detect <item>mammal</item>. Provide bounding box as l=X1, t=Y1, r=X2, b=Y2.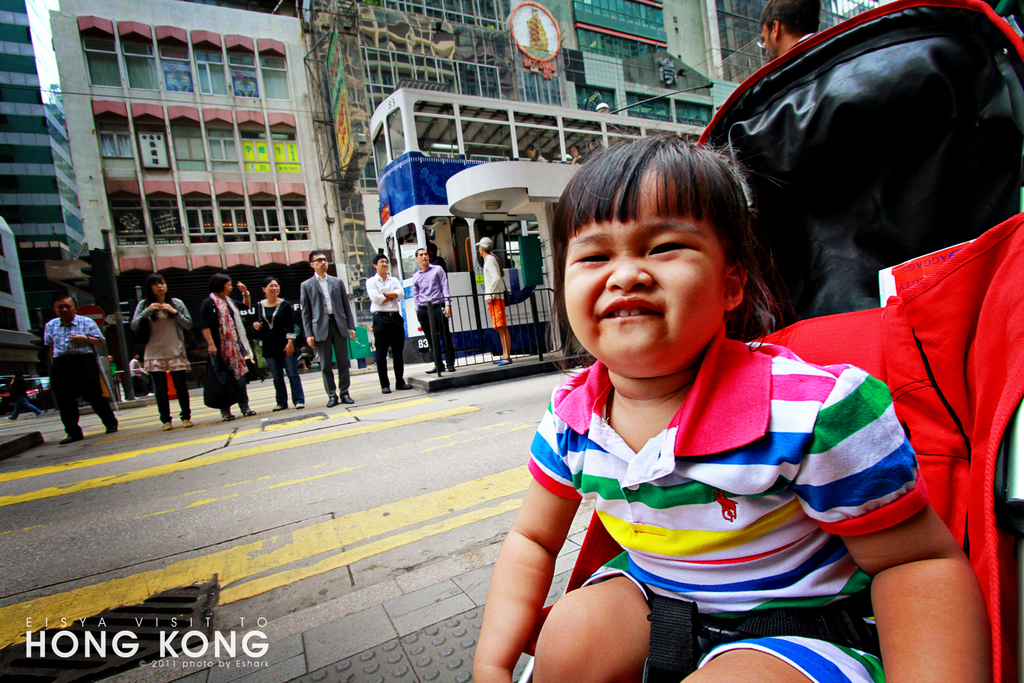
l=365, t=252, r=405, b=388.
